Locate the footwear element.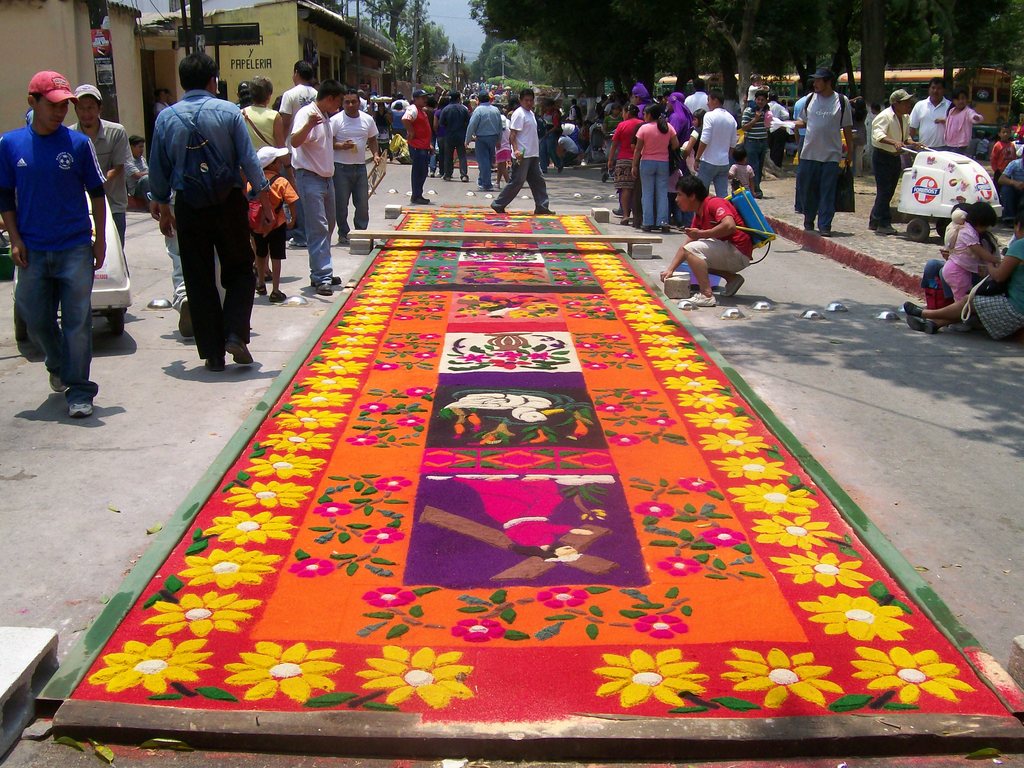
Element bbox: l=408, t=196, r=429, b=204.
